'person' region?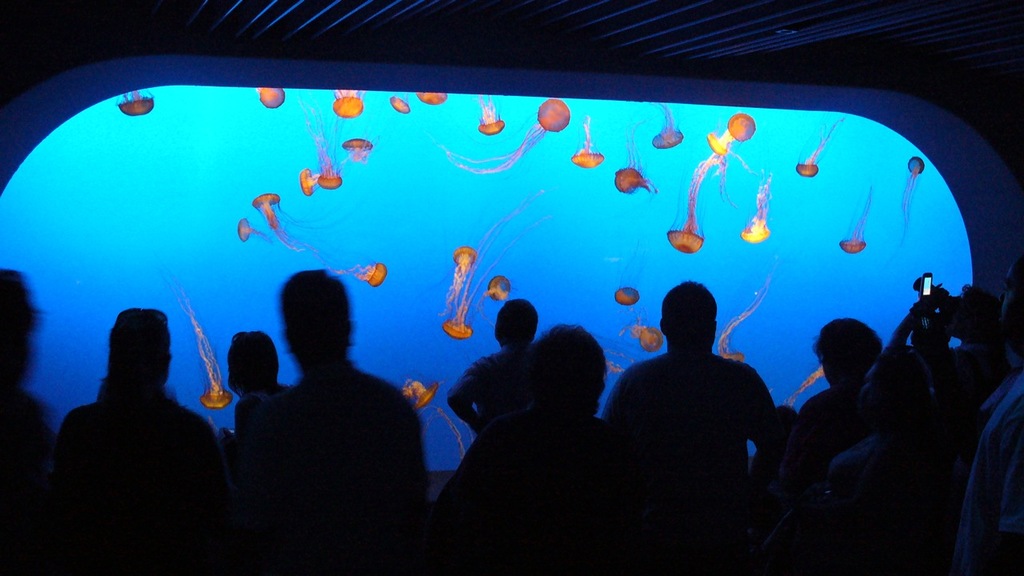
x1=228, y1=241, x2=413, y2=560
